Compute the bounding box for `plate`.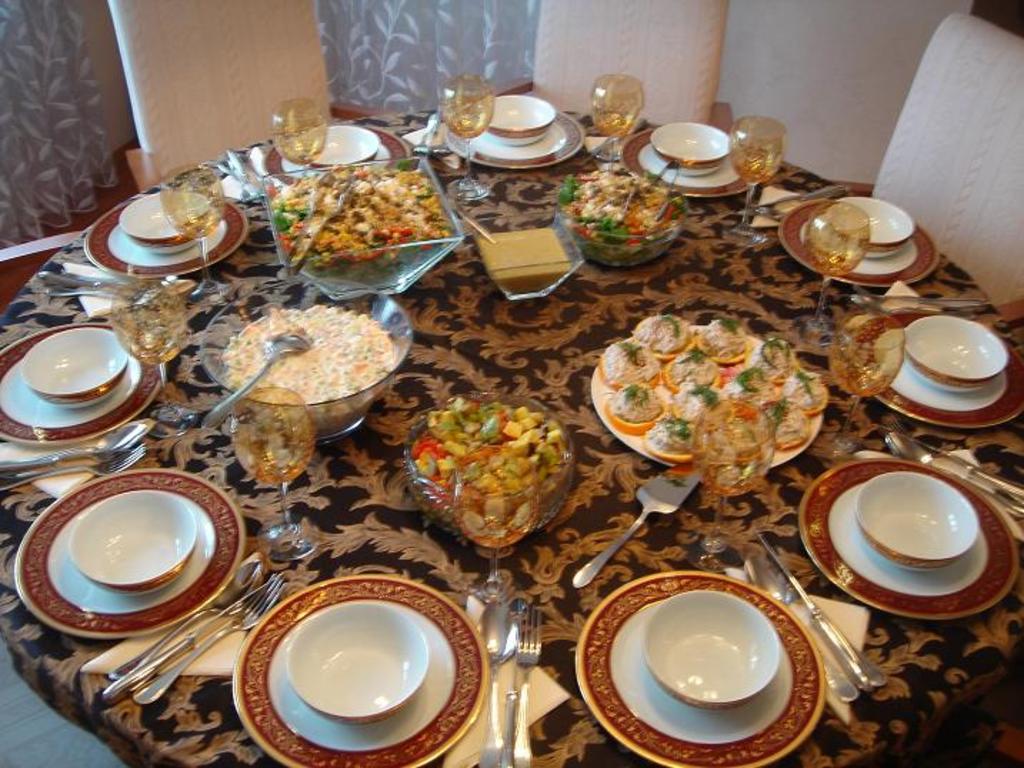
bbox(617, 116, 767, 211).
